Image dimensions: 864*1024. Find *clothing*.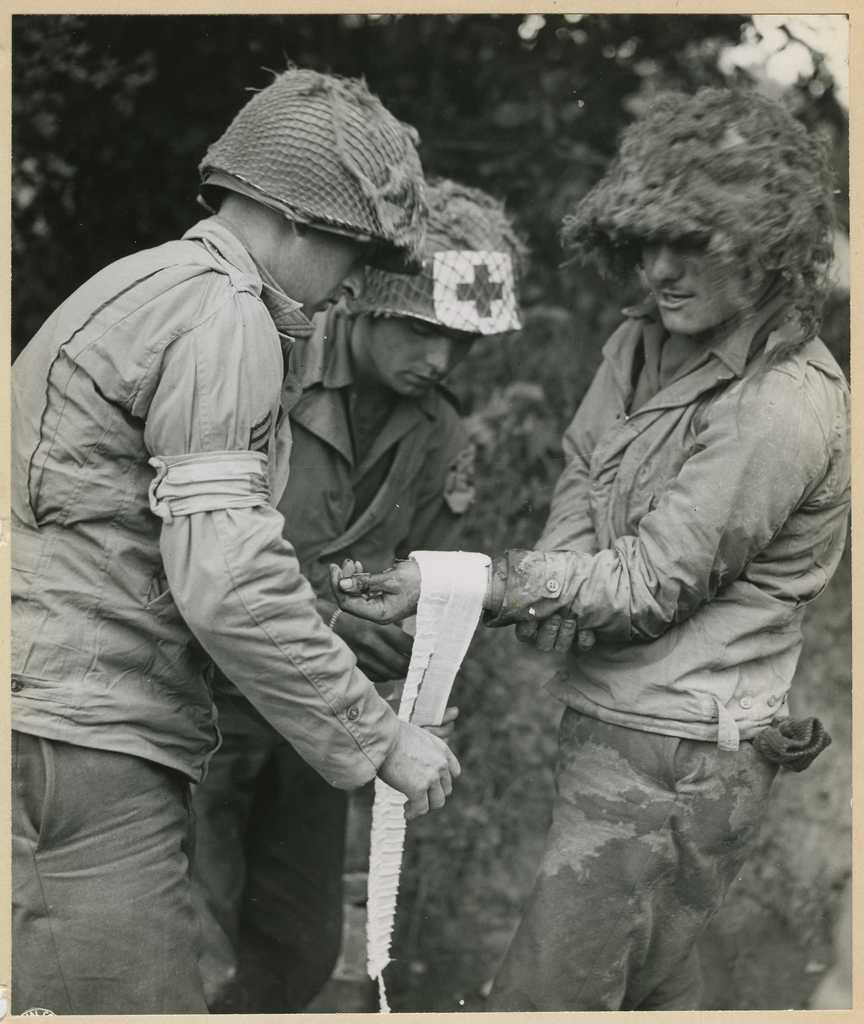
locate(465, 168, 850, 966).
